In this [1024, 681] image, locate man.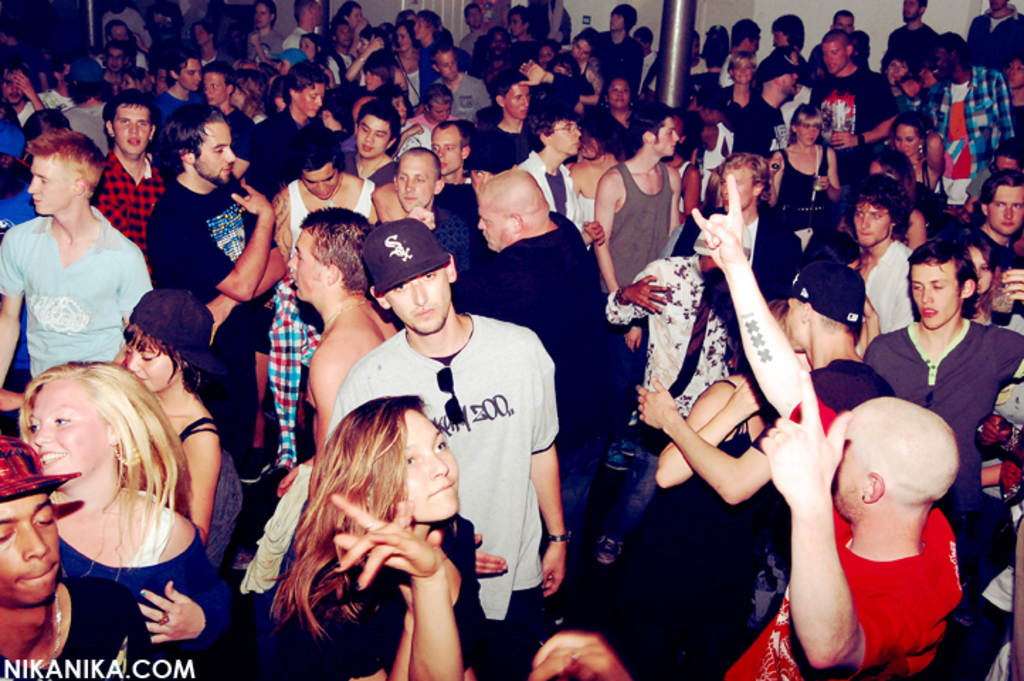
Bounding box: [x1=807, y1=26, x2=895, y2=169].
